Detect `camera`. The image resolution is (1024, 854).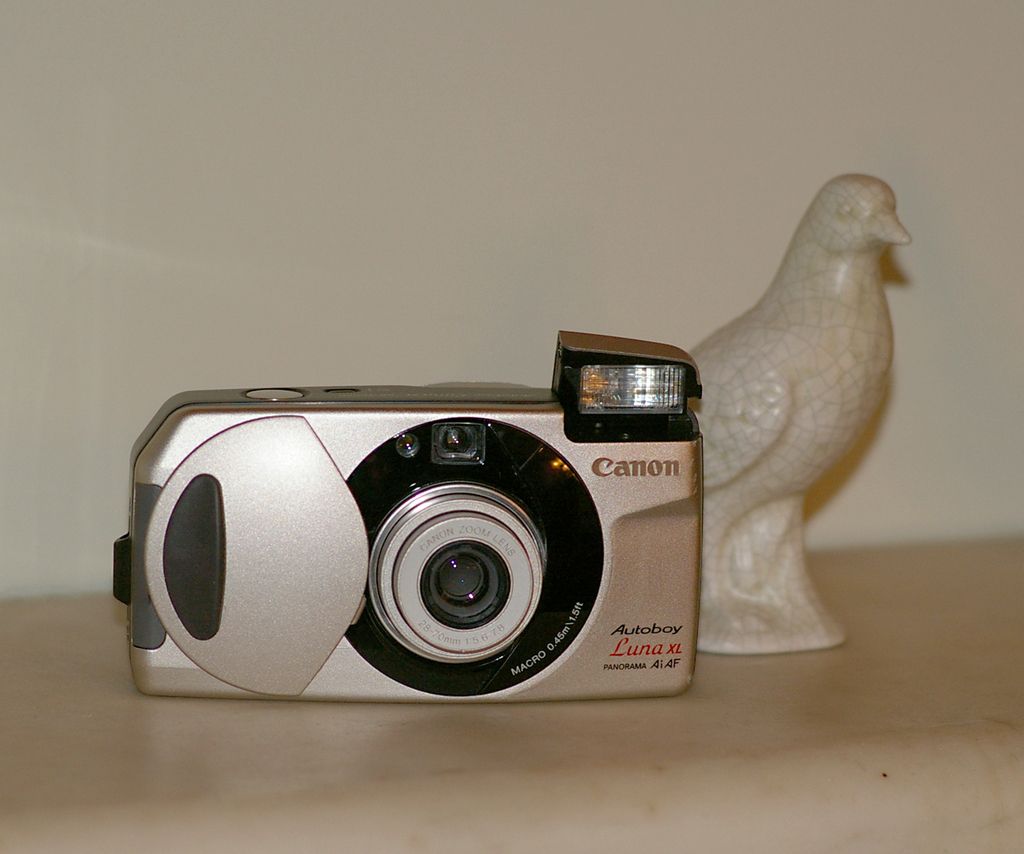
[left=109, top=344, right=757, bottom=725].
